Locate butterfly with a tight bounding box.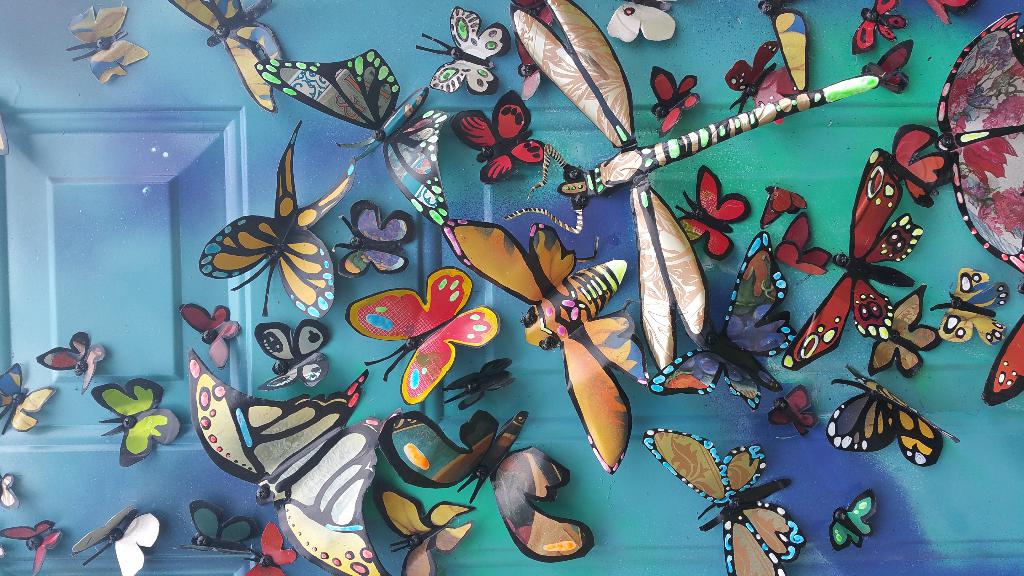
box(724, 41, 795, 106).
